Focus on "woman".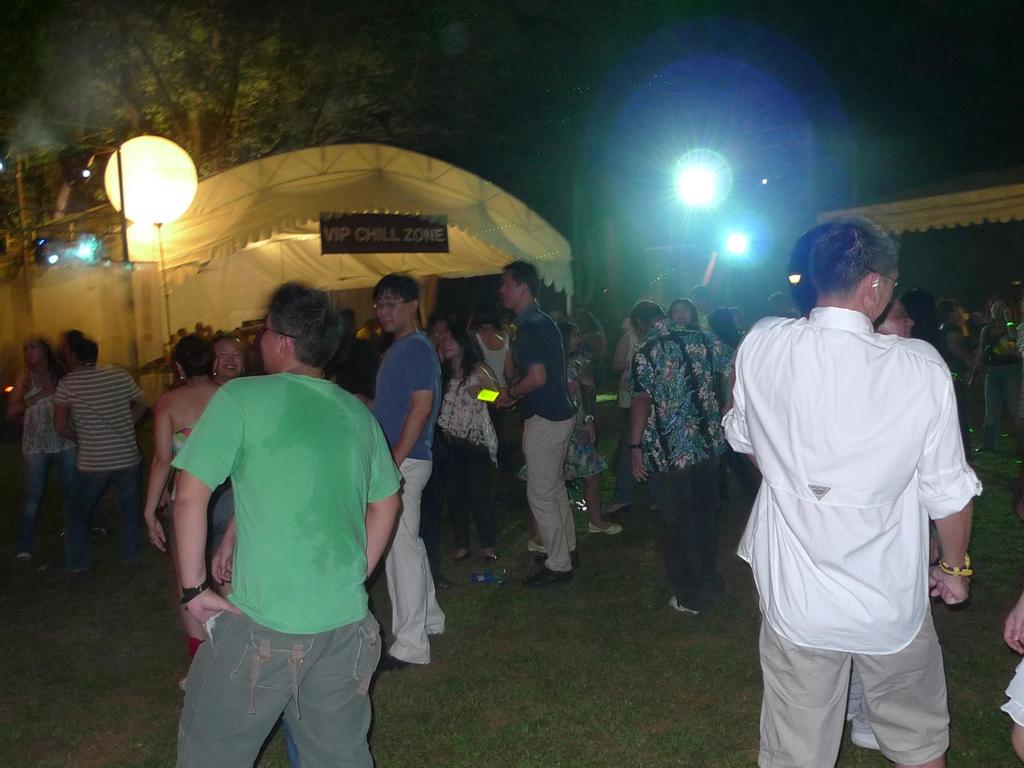
Focused at Rect(707, 307, 758, 504).
